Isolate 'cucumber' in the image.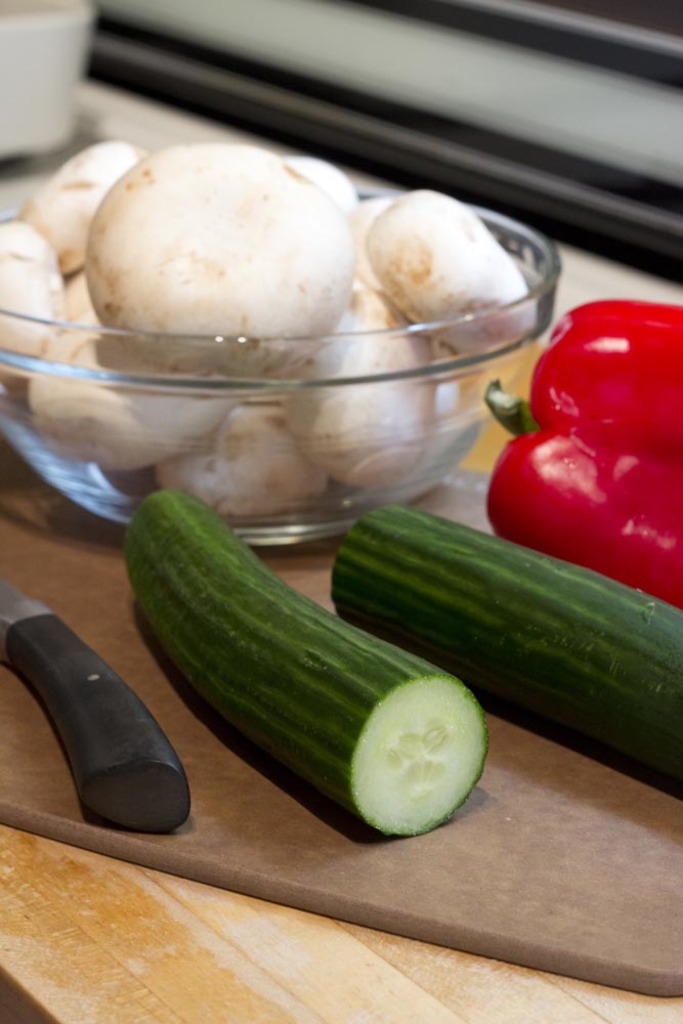
Isolated region: [x1=325, y1=498, x2=682, y2=783].
